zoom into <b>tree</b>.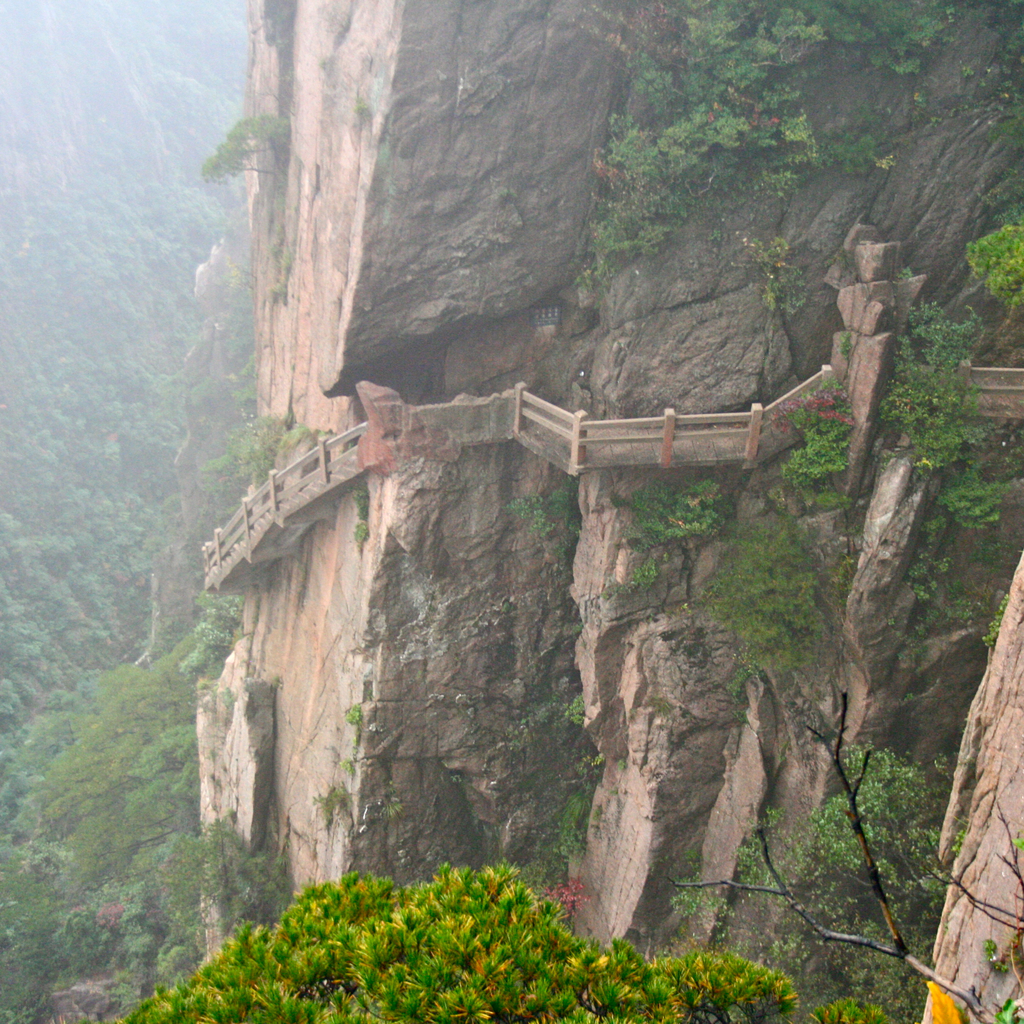
Zoom target: left=203, top=136, right=278, bottom=182.
